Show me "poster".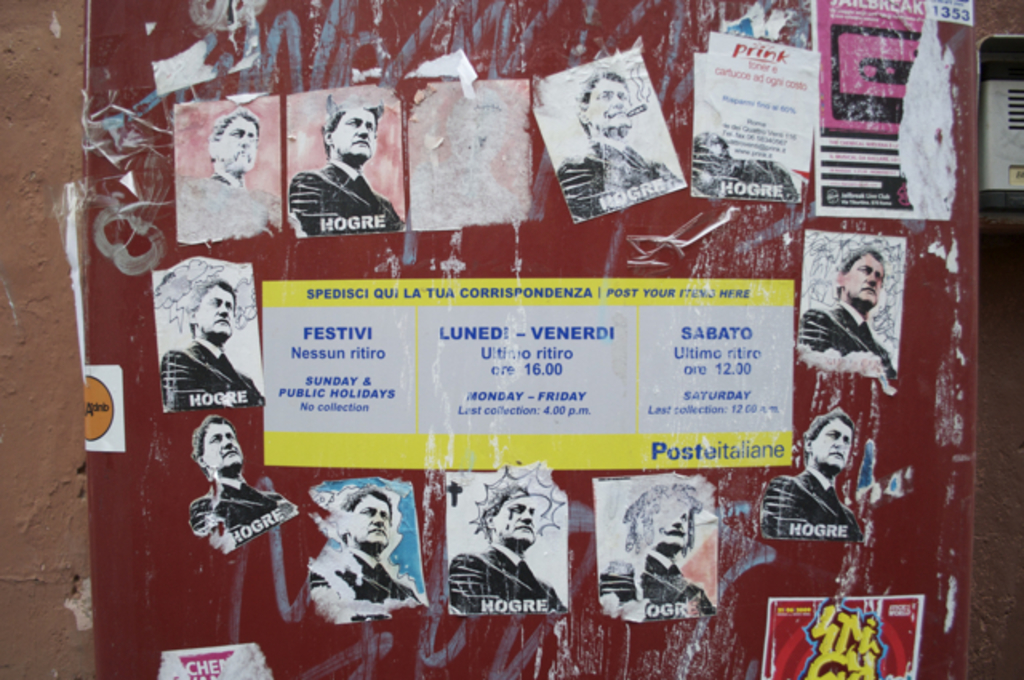
"poster" is here: l=174, t=98, r=280, b=240.
